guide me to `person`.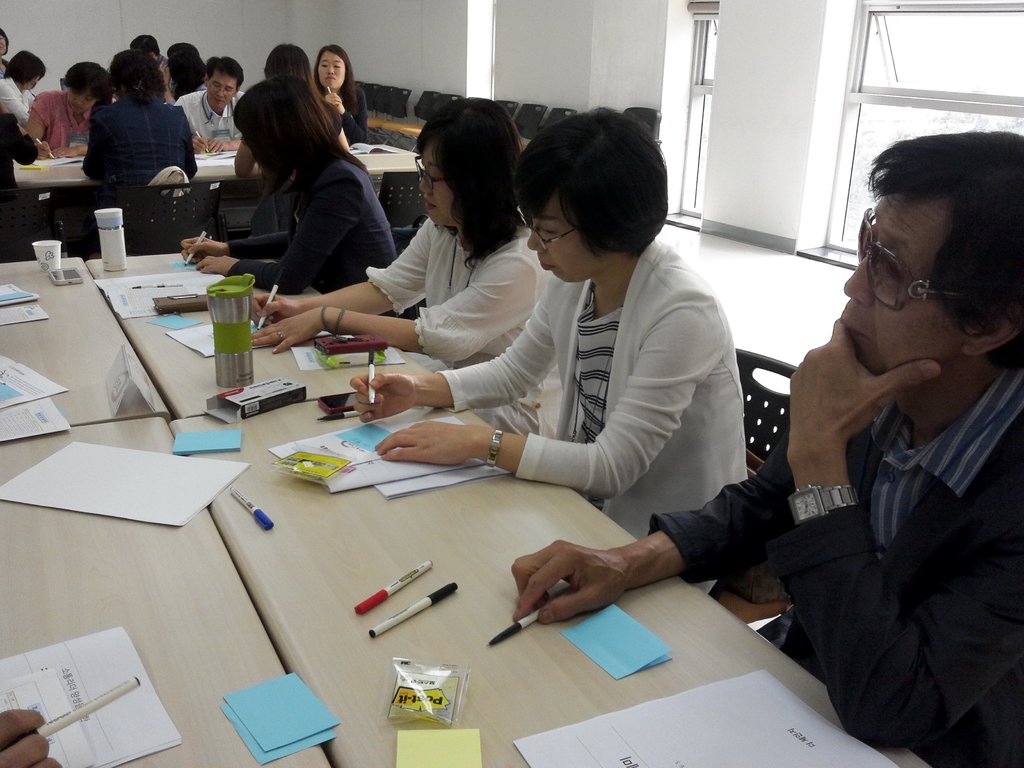
Guidance: l=168, t=54, r=244, b=150.
